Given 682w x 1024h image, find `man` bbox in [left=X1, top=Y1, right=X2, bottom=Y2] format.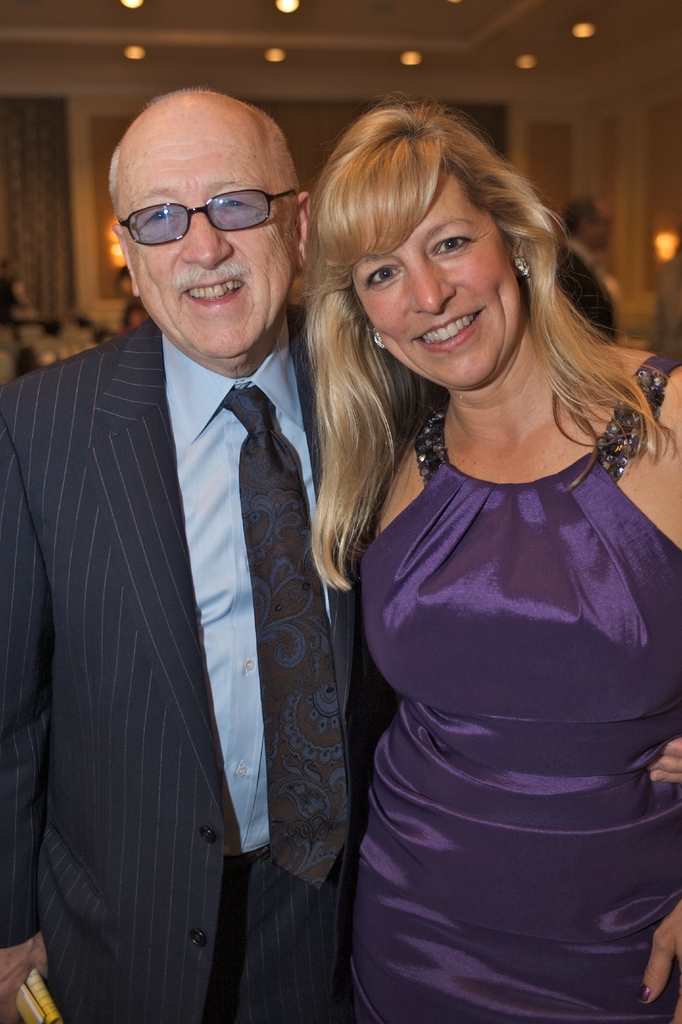
[left=559, top=195, right=627, bottom=344].
